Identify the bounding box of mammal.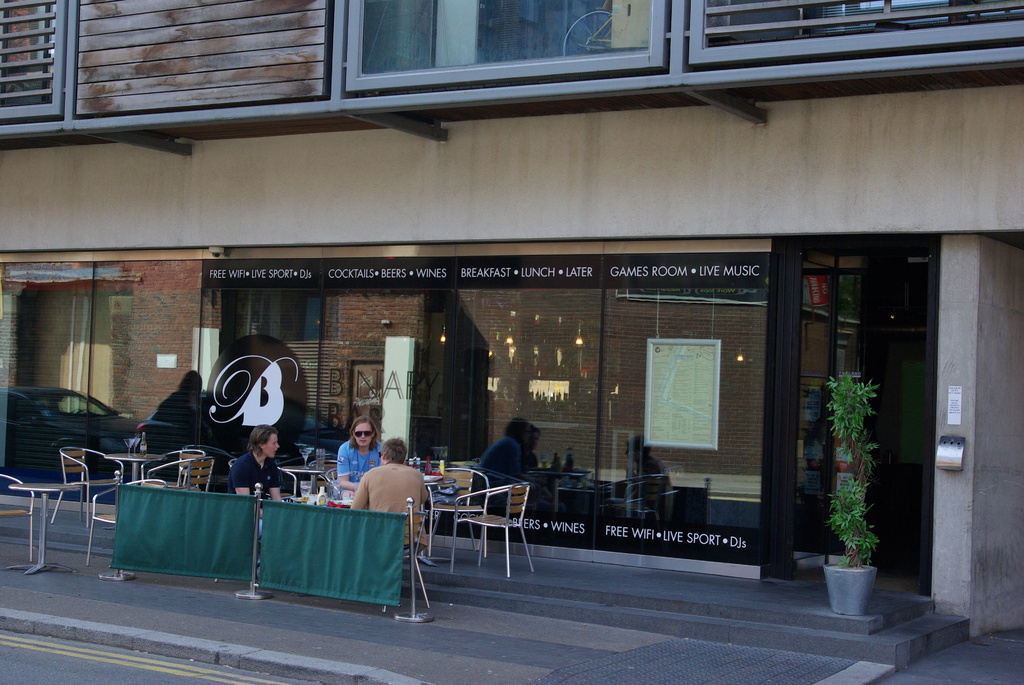
(330,415,384,486).
